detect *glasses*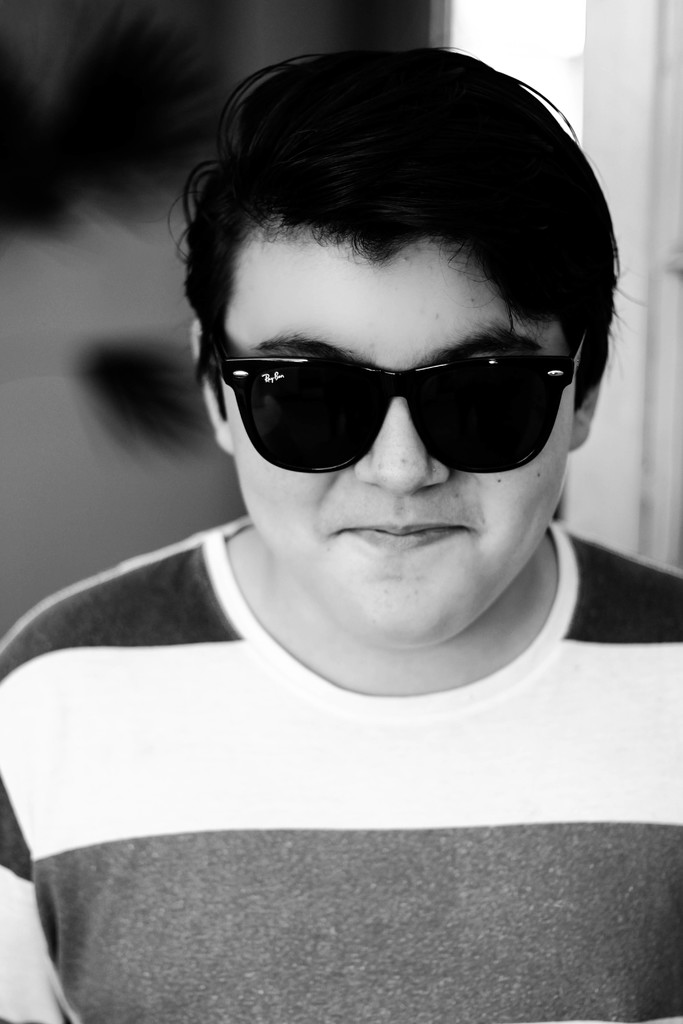
(left=224, top=328, right=592, bottom=461)
